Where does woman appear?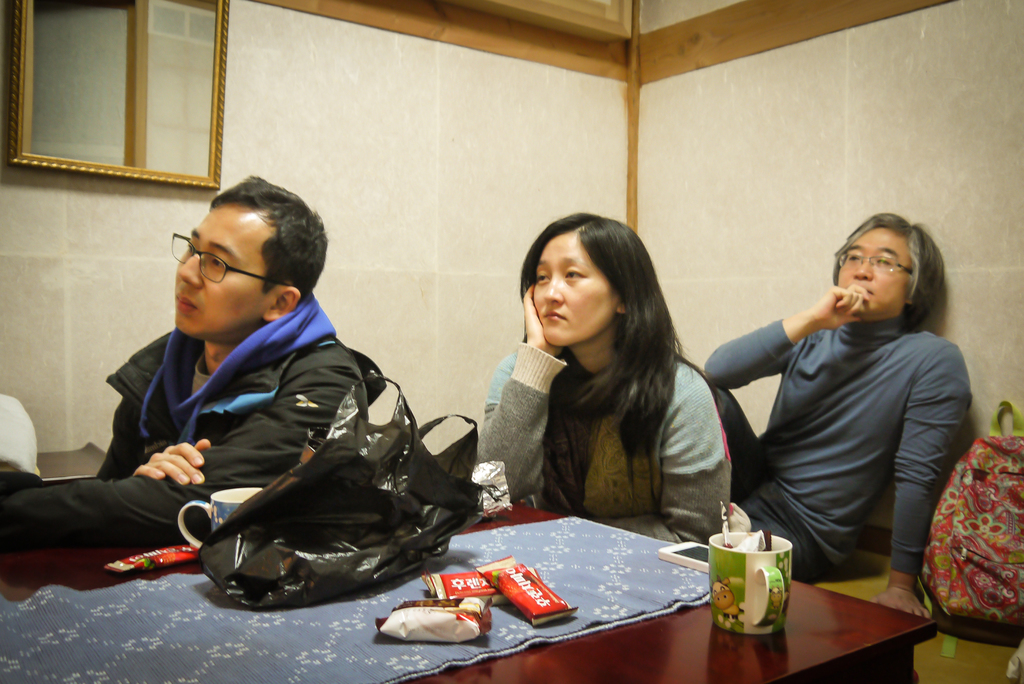
Appears at <region>474, 229, 764, 549</region>.
